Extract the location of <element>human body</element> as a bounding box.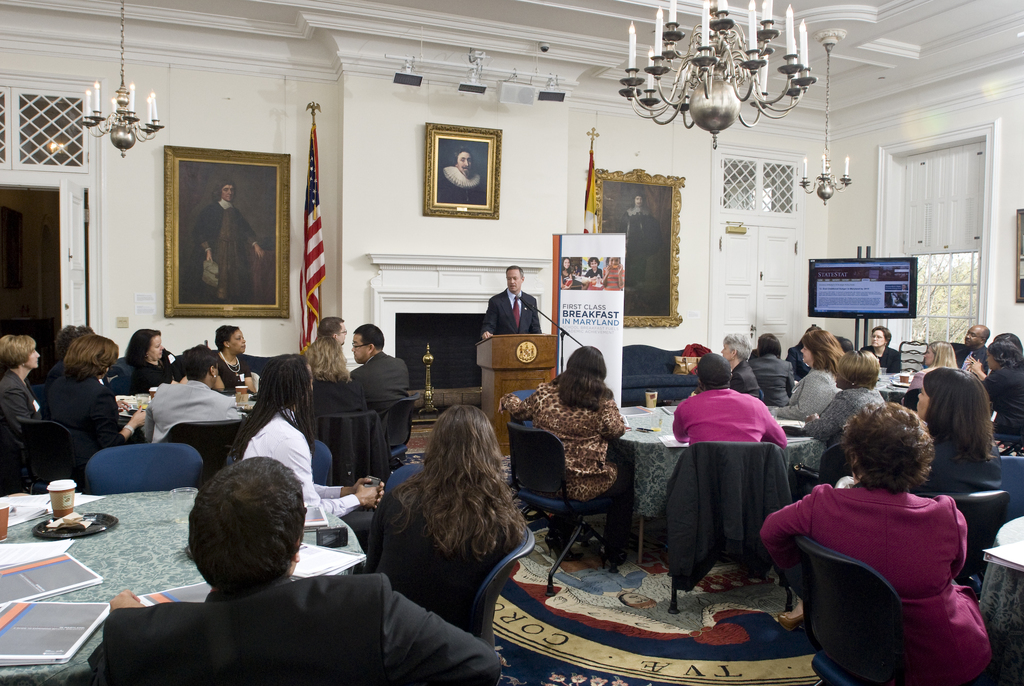
select_region(861, 346, 906, 376).
